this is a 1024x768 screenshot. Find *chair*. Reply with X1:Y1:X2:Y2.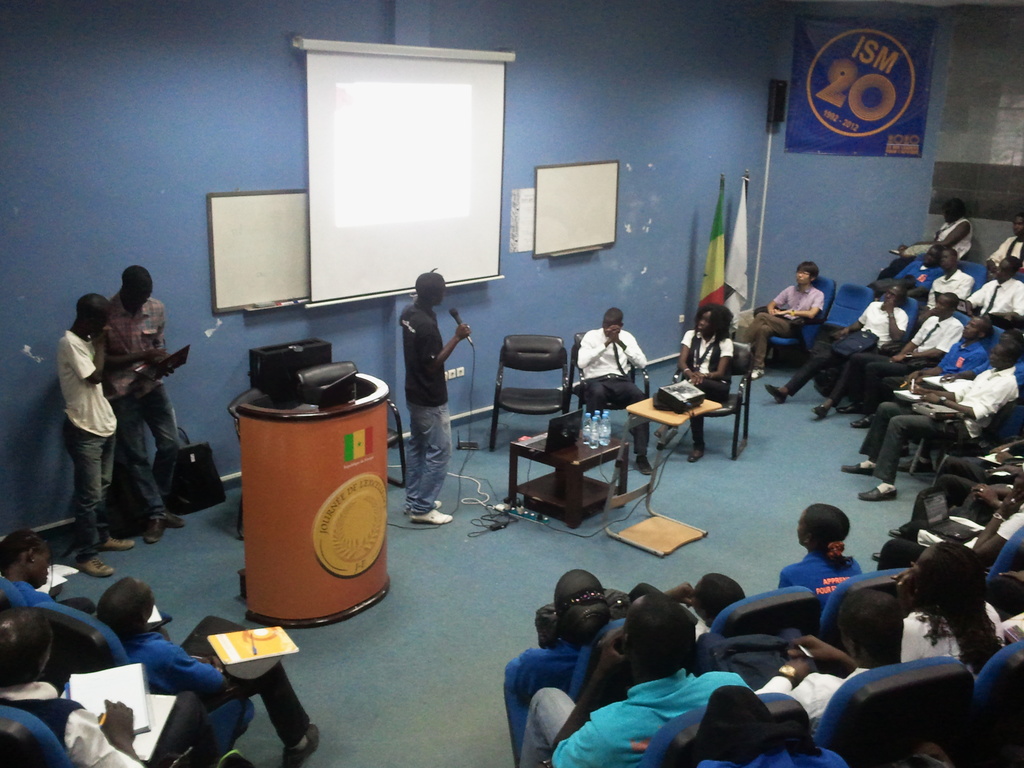
897:319:1006:468.
